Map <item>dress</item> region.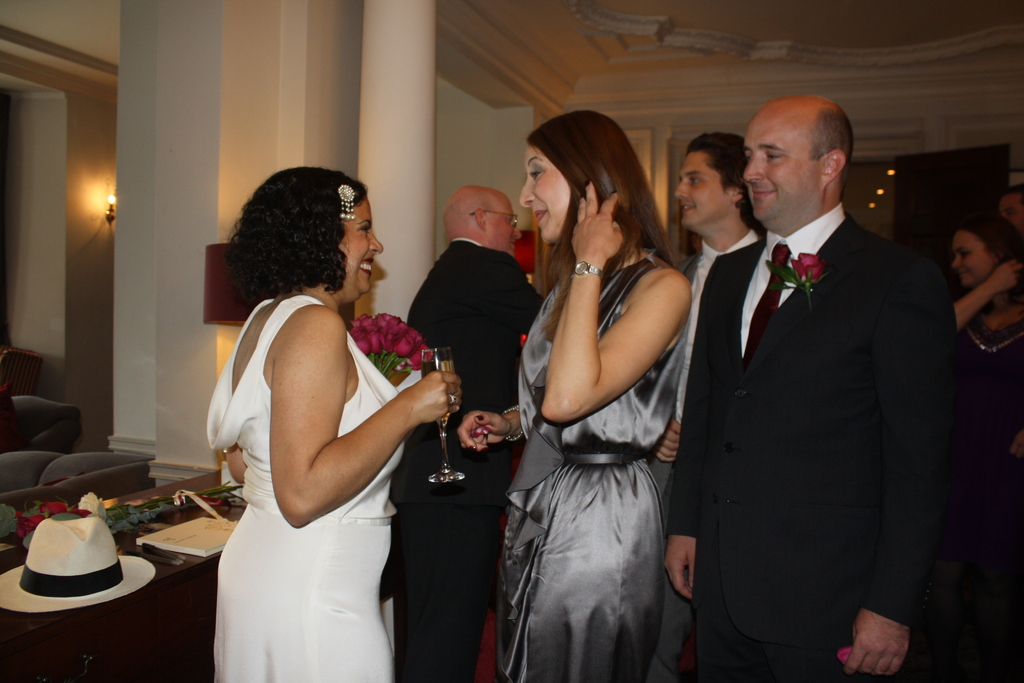
Mapped to rect(501, 217, 693, 663).
